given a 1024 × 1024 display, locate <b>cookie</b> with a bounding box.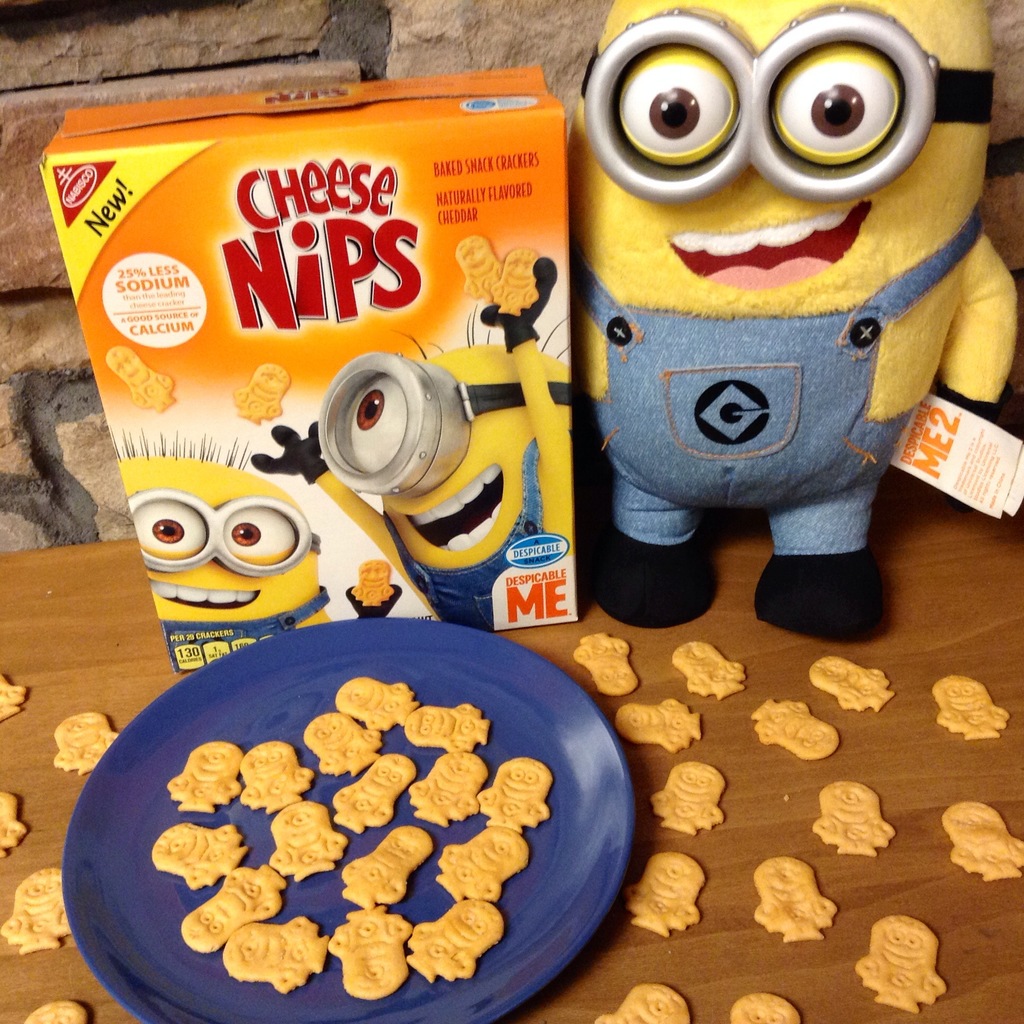
Located: (x1=237, y1=362, x2=294, y2=423).
